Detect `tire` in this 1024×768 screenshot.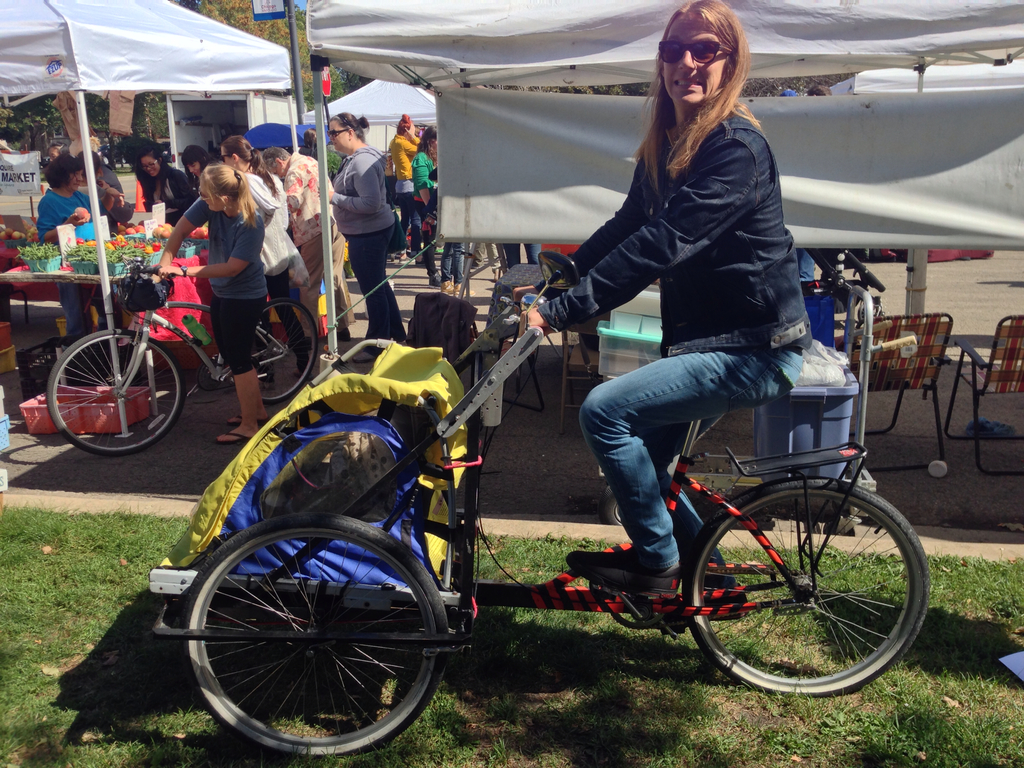
Detection: 678, 477, 932, 699.
